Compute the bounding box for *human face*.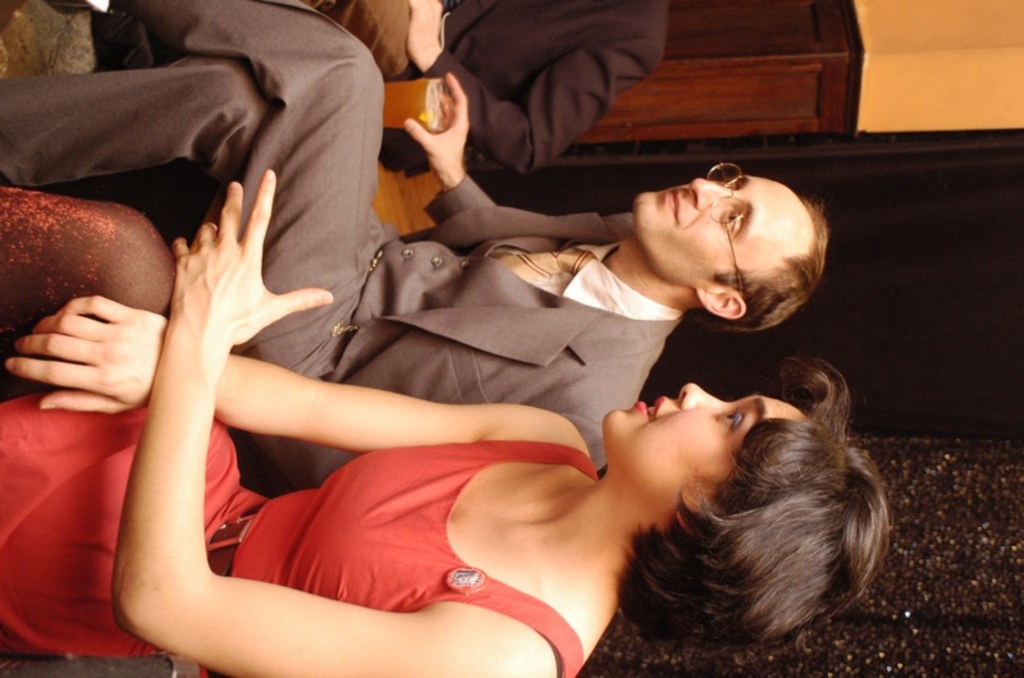
<bbox>634, 159, 812, 274</bbox>.
